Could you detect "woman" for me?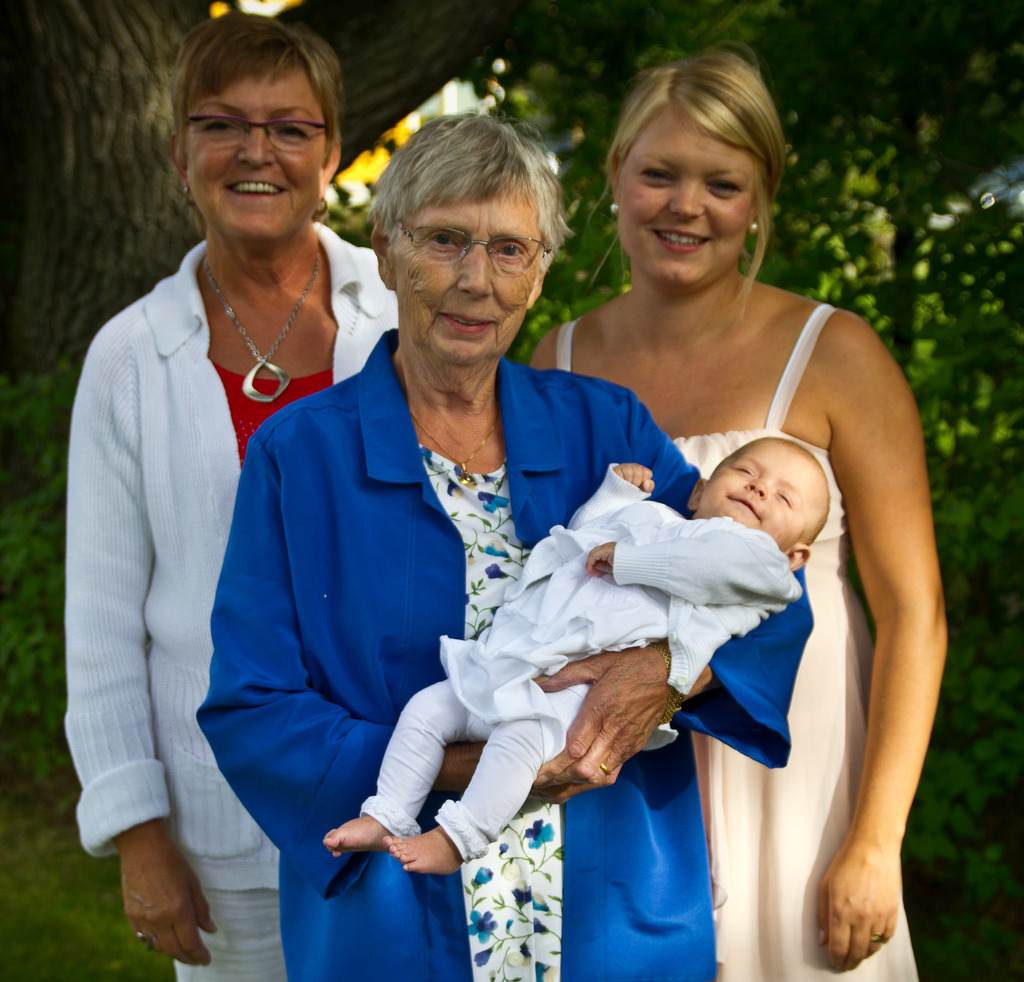
Detection result: crop(593, 47, 952, 972).
